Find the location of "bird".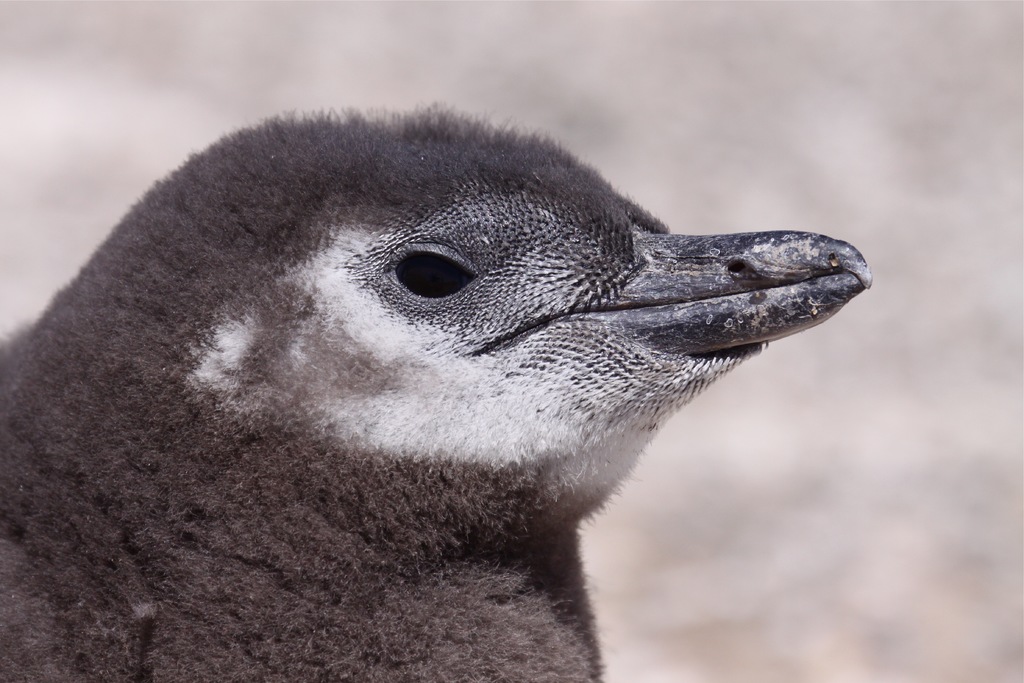
Location: <region>58, 93, 865, 652</region>.
